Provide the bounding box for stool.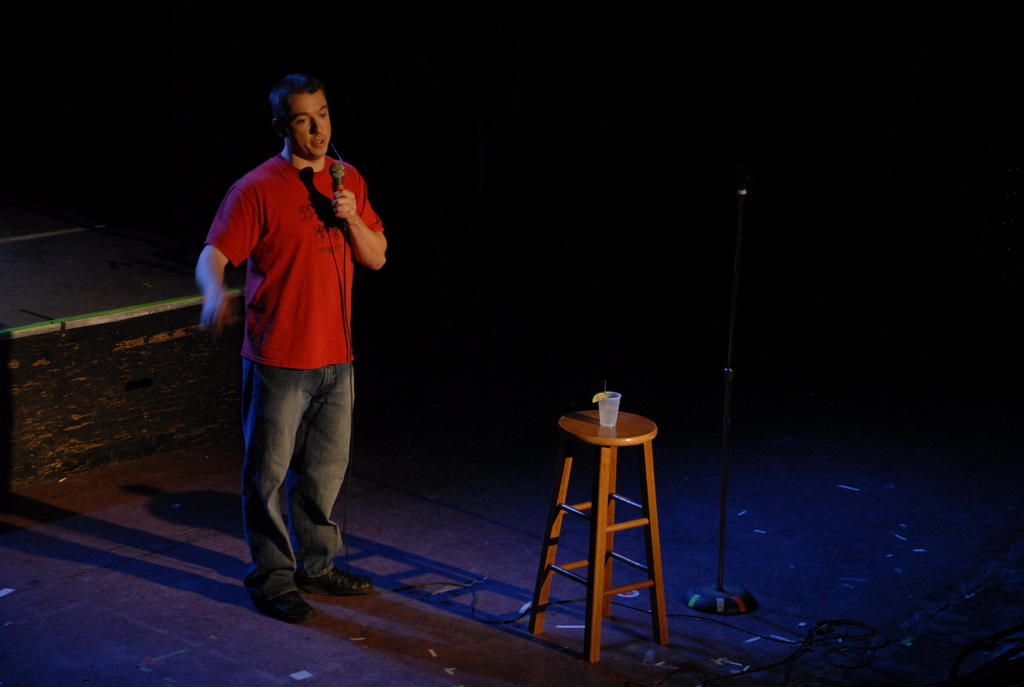
[526,410,668,663].
